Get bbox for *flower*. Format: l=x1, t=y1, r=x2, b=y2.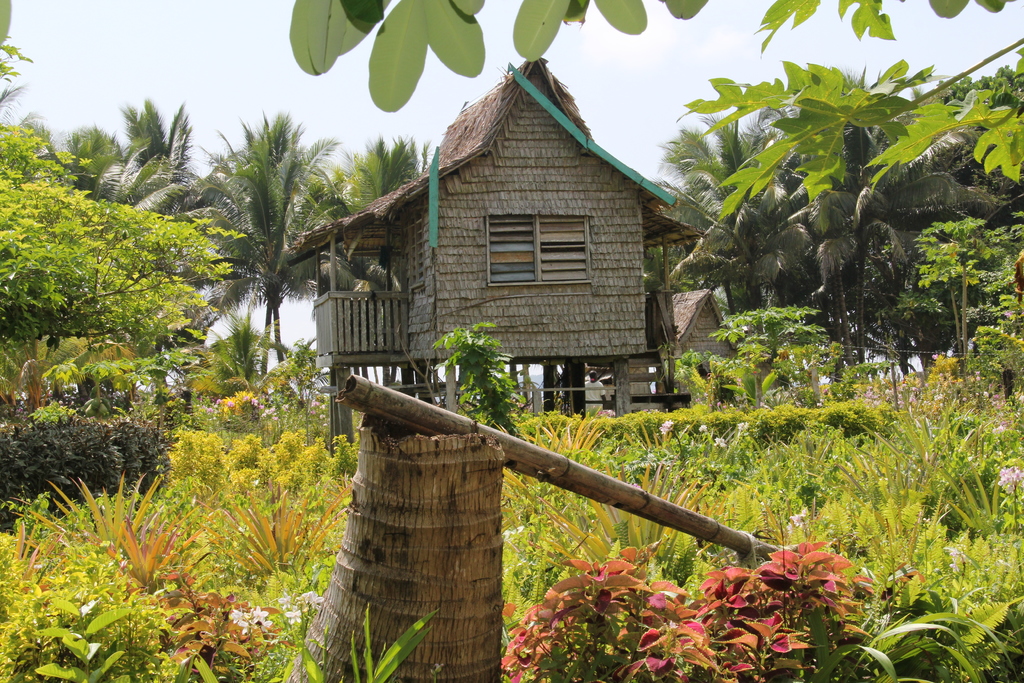
l=932, t=352, r=941, b=361.
